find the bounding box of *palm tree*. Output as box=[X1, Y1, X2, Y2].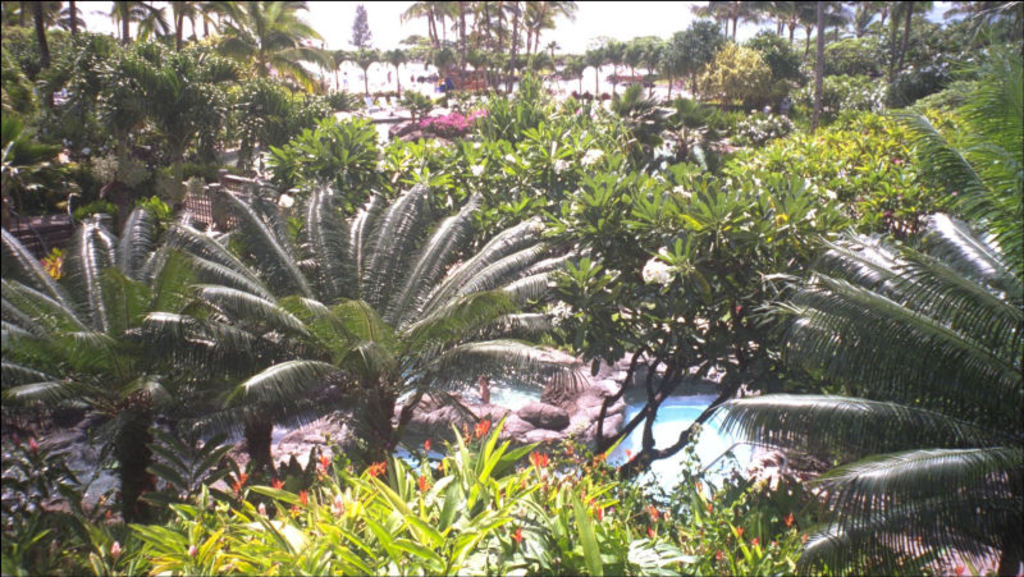
box=[145, 0, 202, 77].
